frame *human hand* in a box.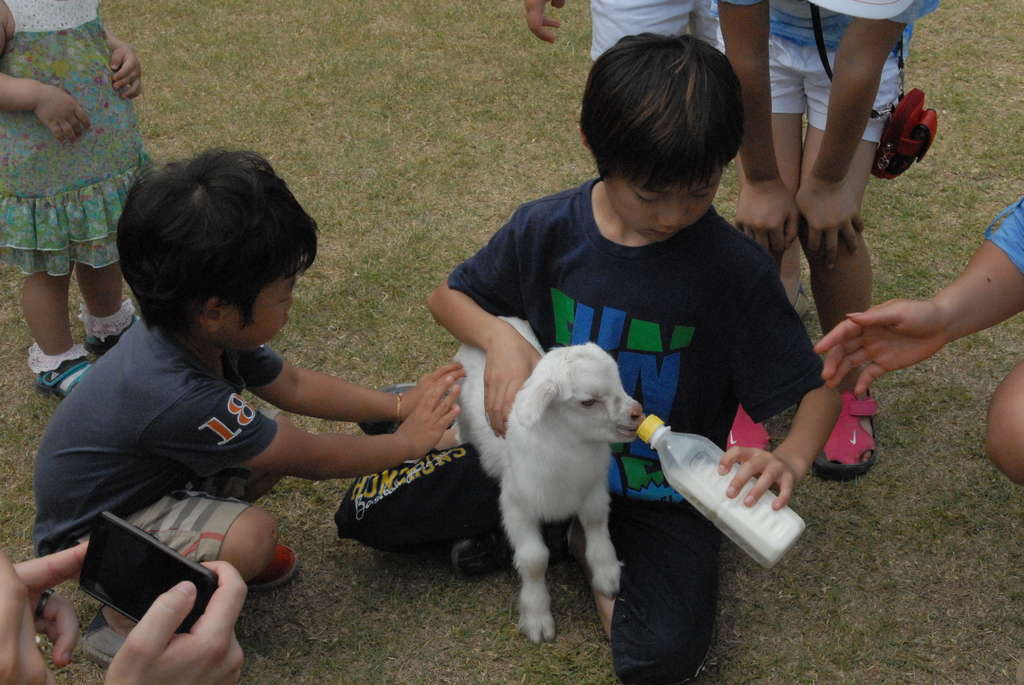
Rect(794, 173, 867, 277).
